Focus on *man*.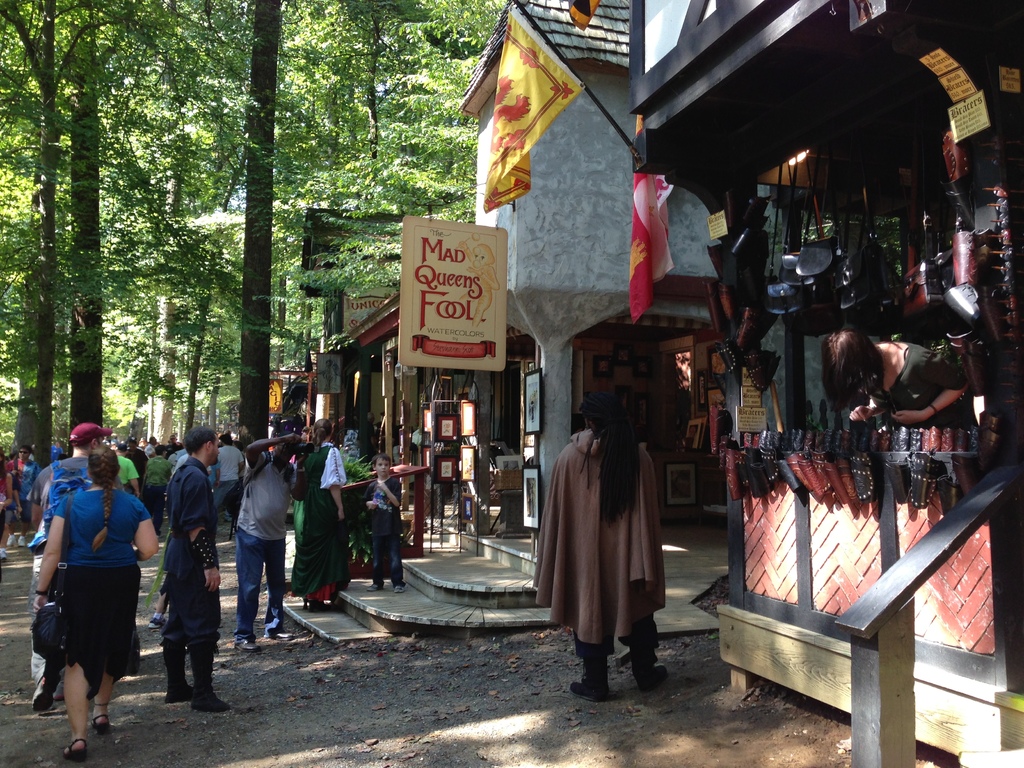
Focused at rect(232, 425, 308, 658).
